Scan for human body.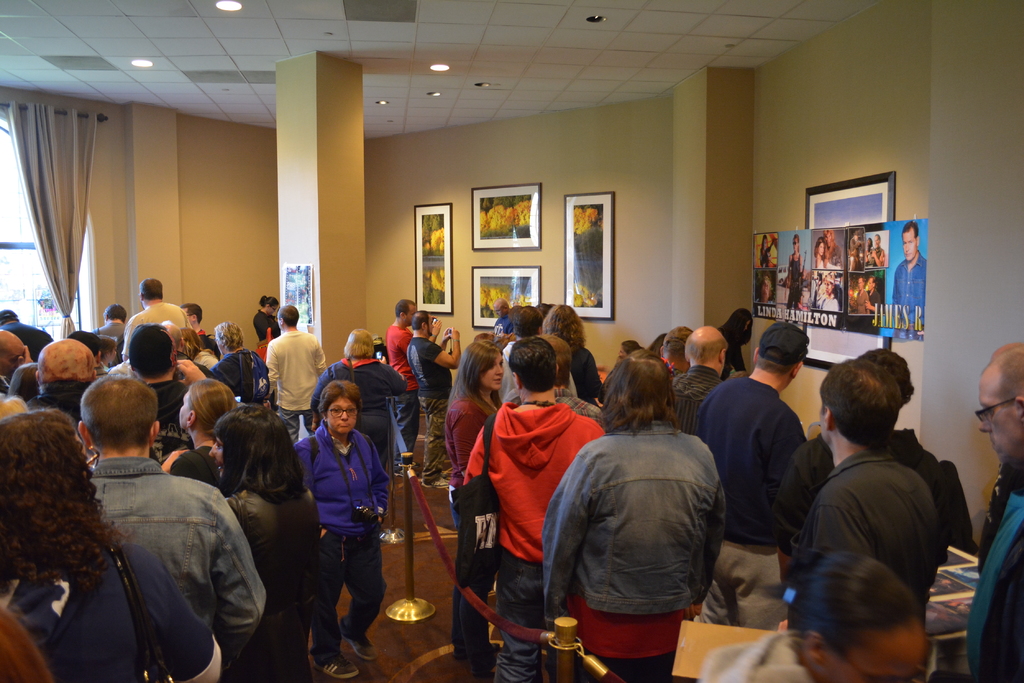
Scan result: rect(388, 301, 416, 464).
